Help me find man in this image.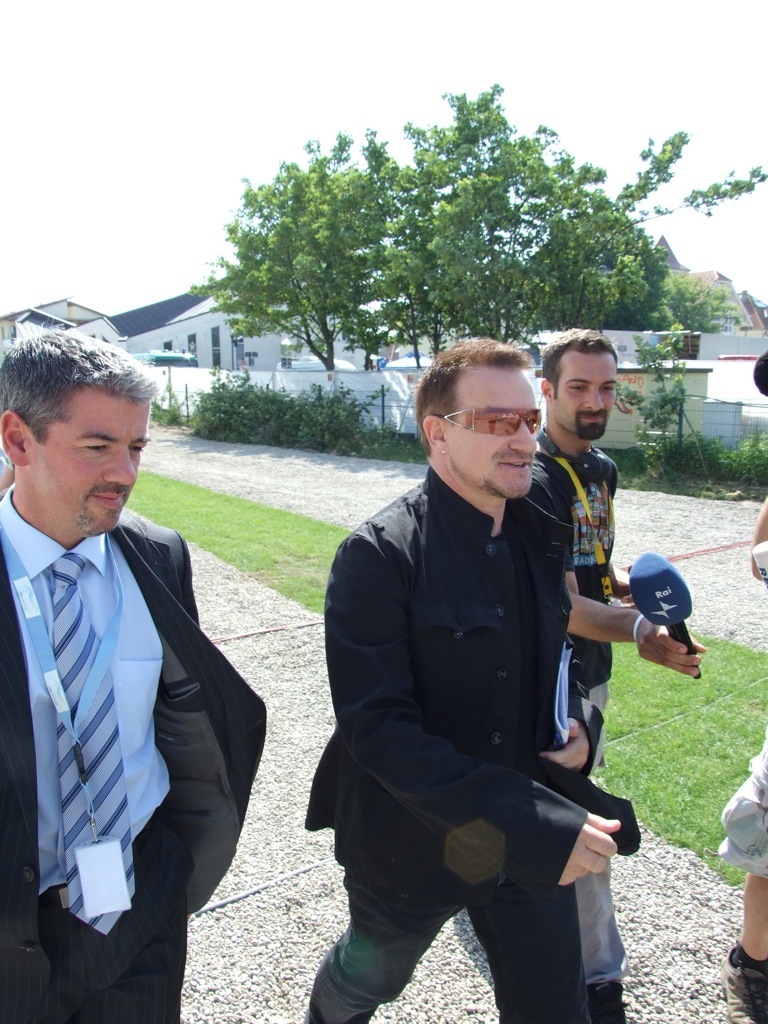
Found it: {"x1": 516, "y1": 326, "x2": 700, "y2": 1023}.
